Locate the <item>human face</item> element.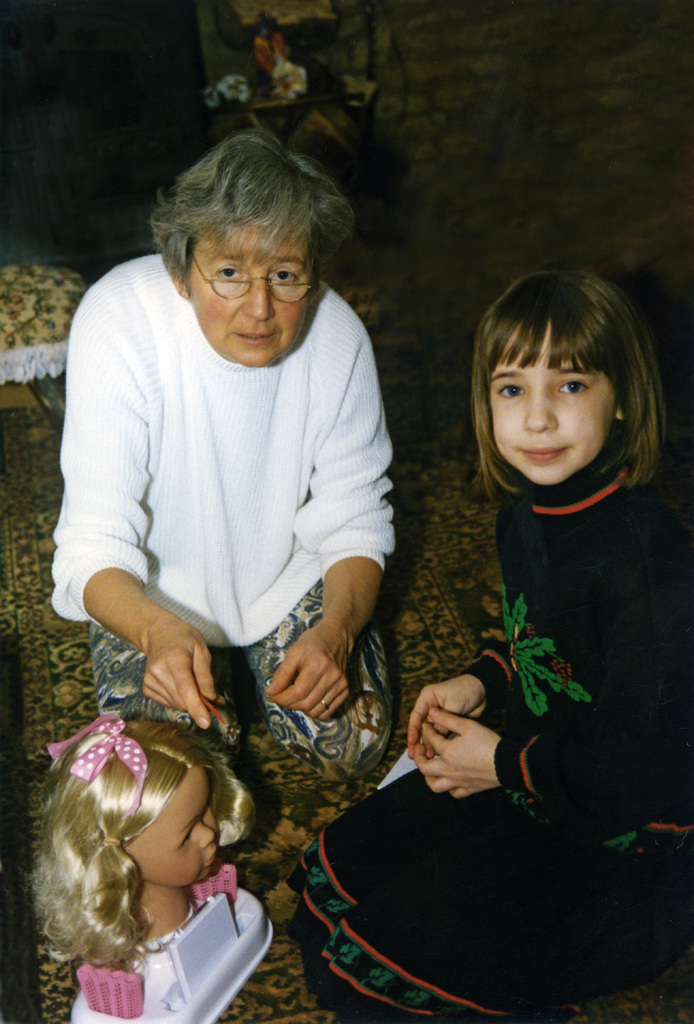
Element bbox: (left=488, top=316, right=621, bottom=488).
